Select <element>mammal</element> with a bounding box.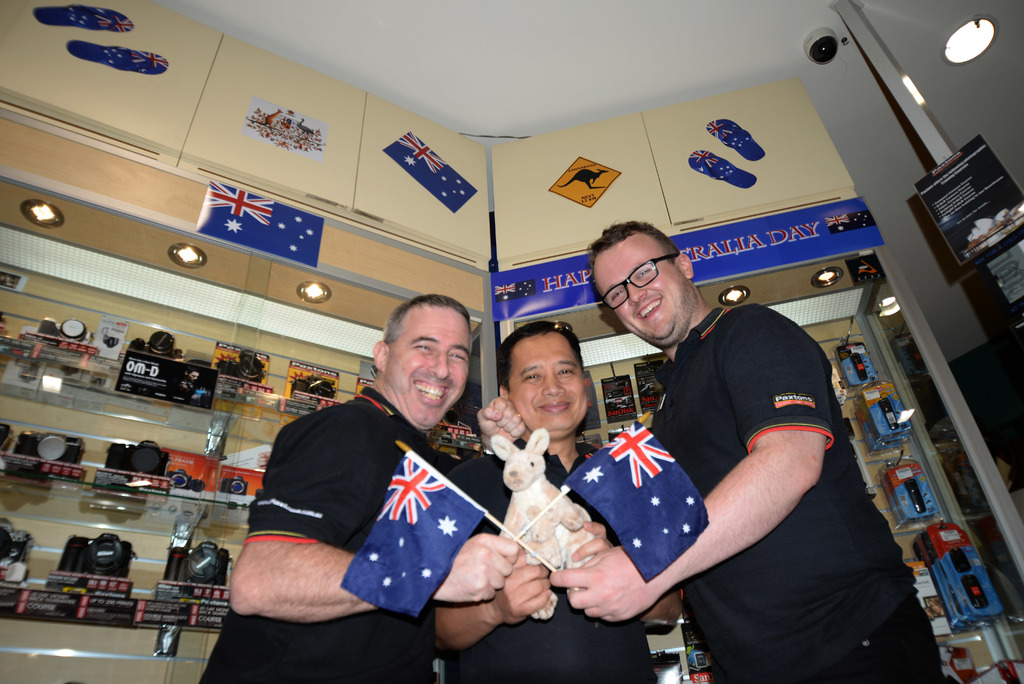
l=200, t=290, r=517, b=683.
